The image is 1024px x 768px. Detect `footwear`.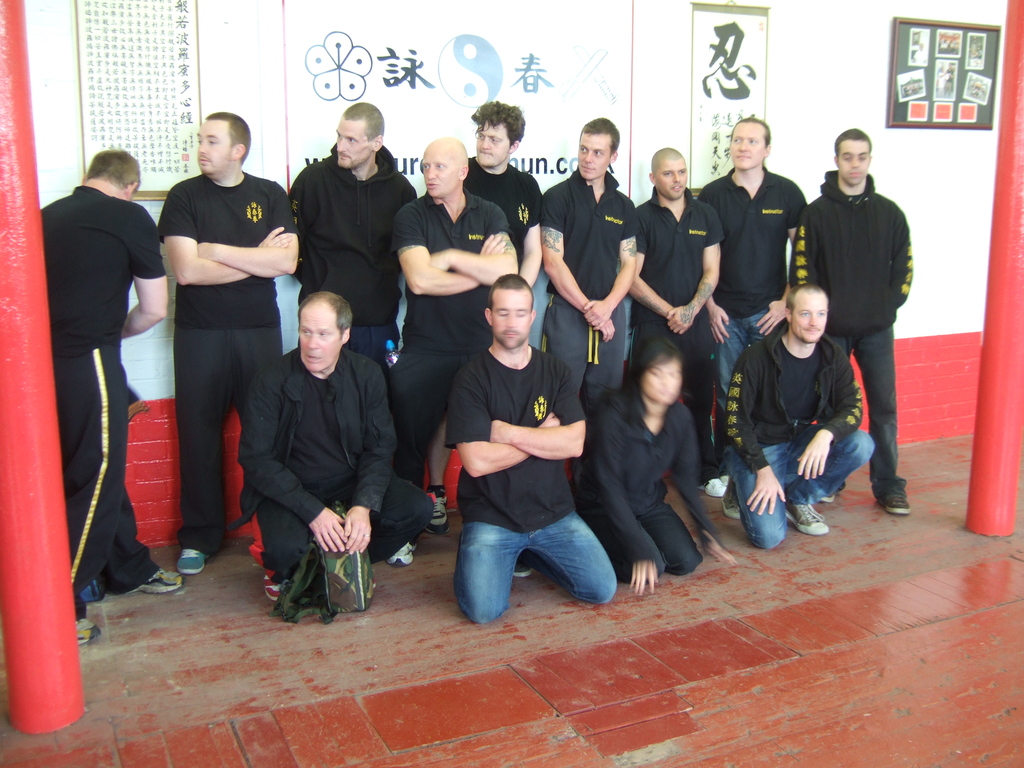
Detection: <box>515,559,532,577</box>.
